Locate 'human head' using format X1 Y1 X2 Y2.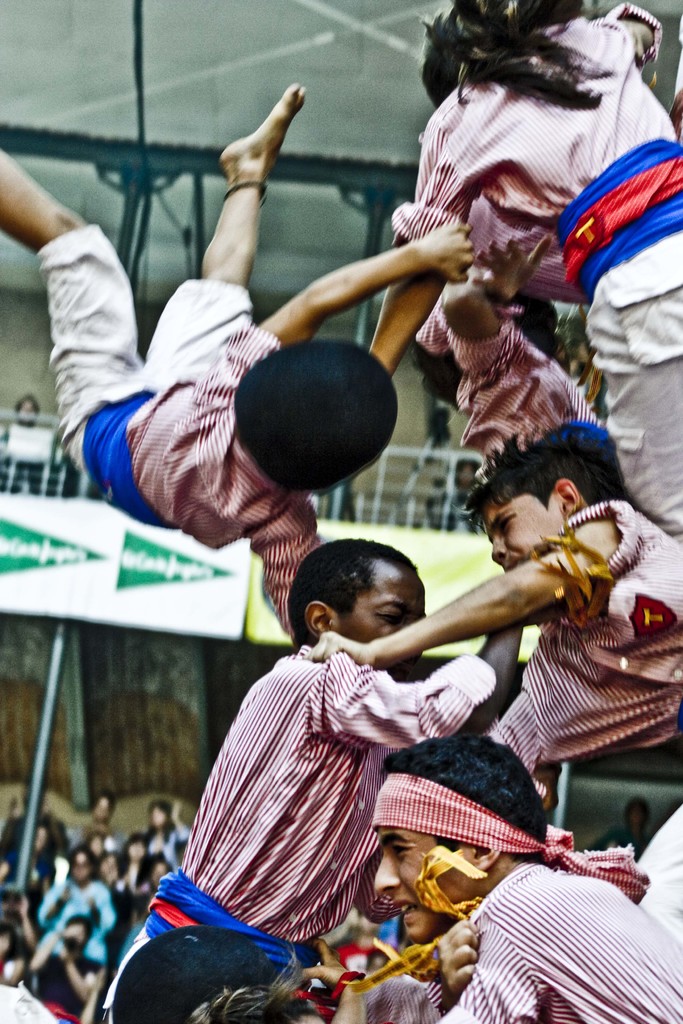
95 851 118 893.
